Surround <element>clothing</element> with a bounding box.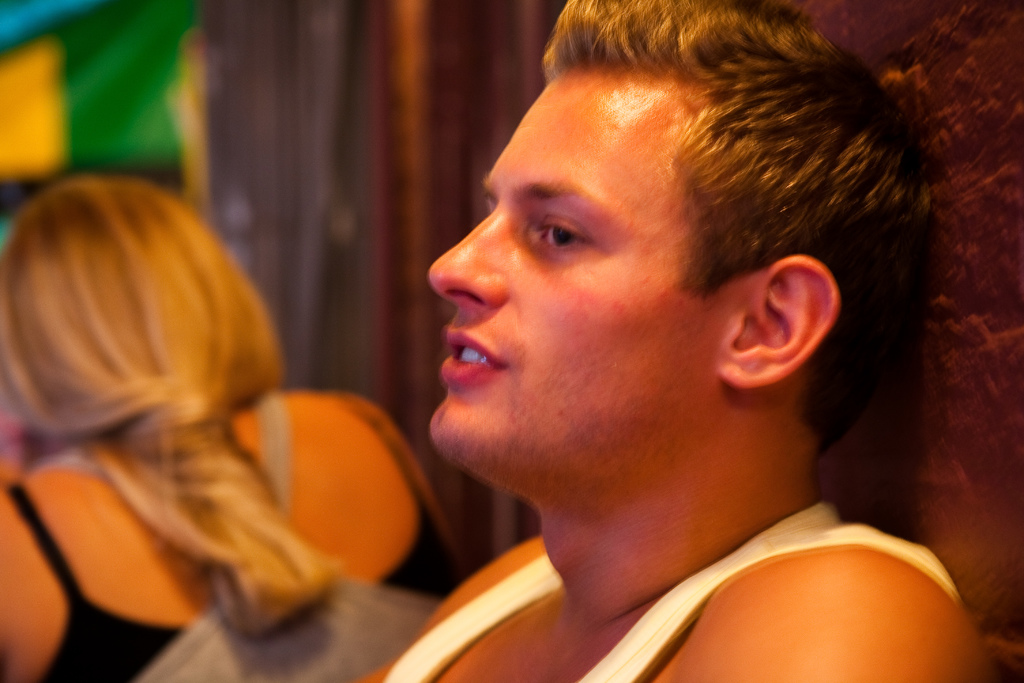
8/379/470/682.
